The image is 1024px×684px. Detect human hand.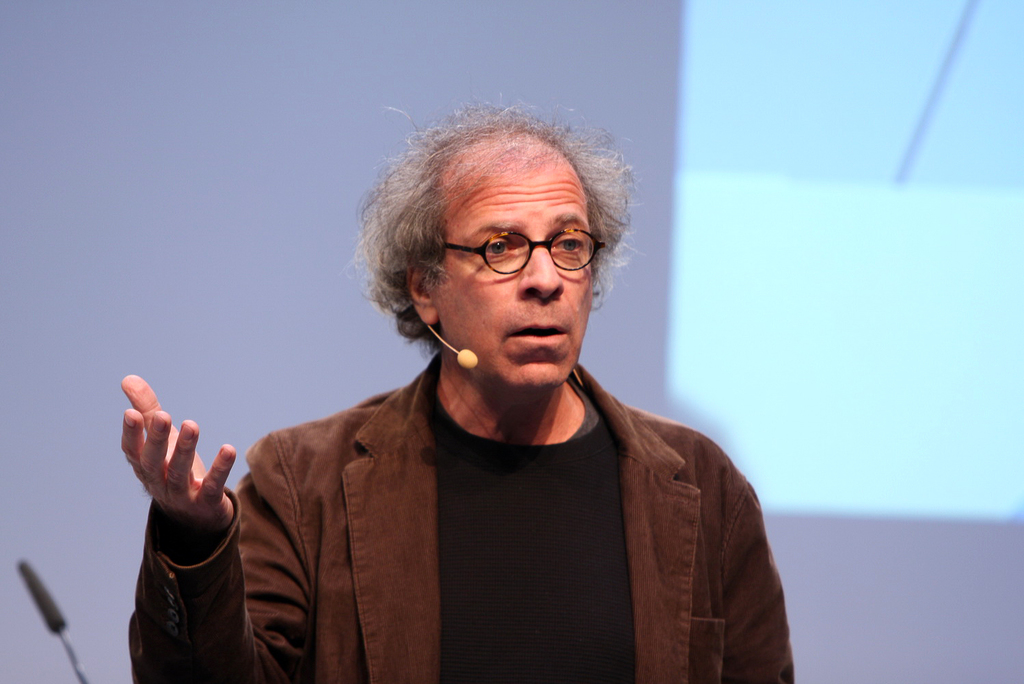
Detection: region(117, 370, 231, 489).
